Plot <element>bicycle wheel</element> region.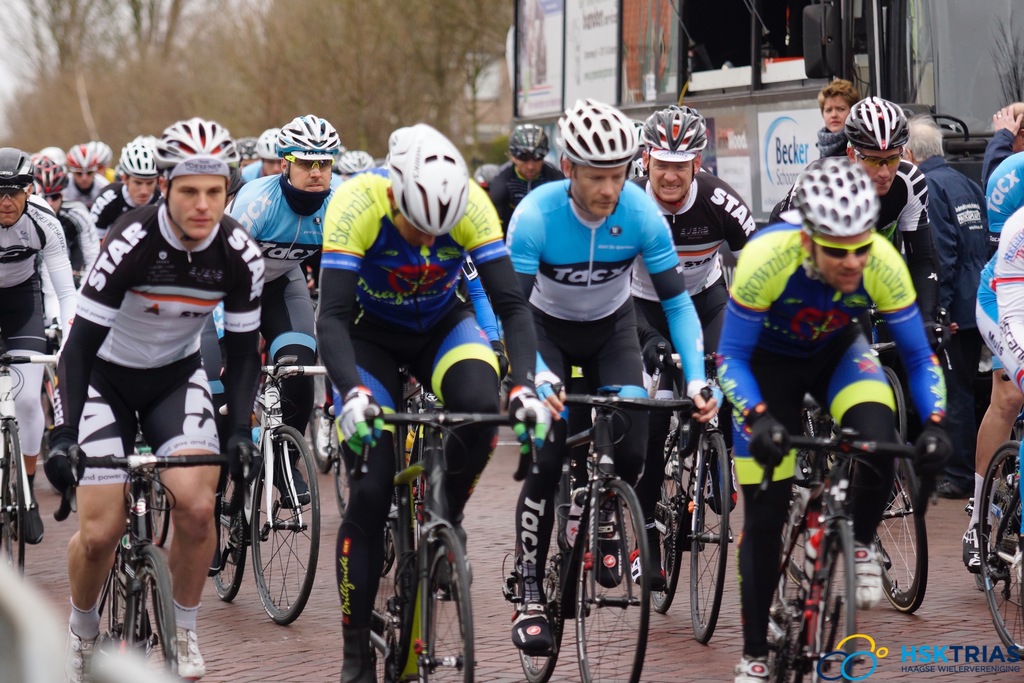
Plotted at <bbox>758, 531, 798, 682</bbox>.
